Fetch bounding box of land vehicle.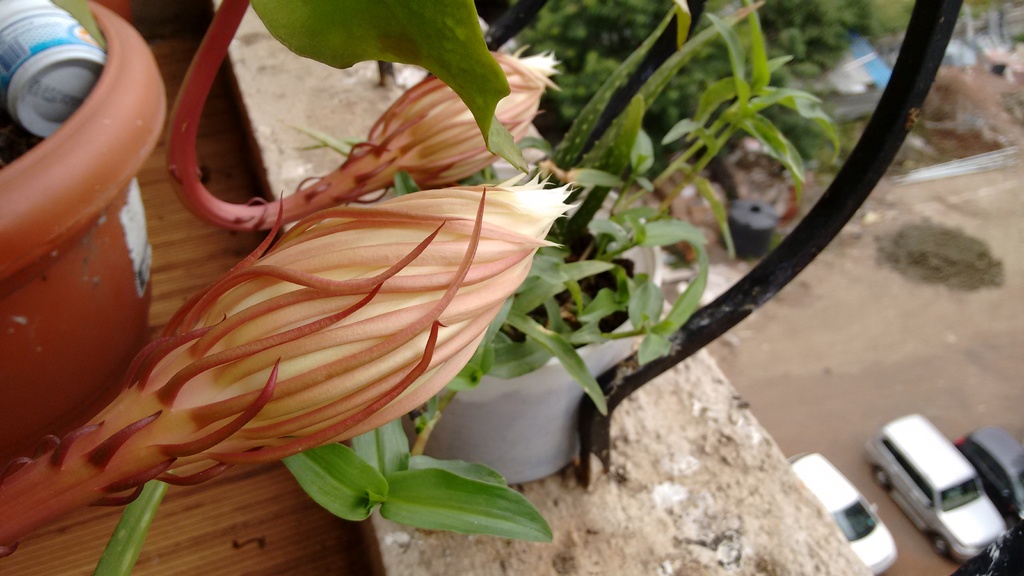
Bbox: <bbox>951, 425, 1023, 536</bbox>.
